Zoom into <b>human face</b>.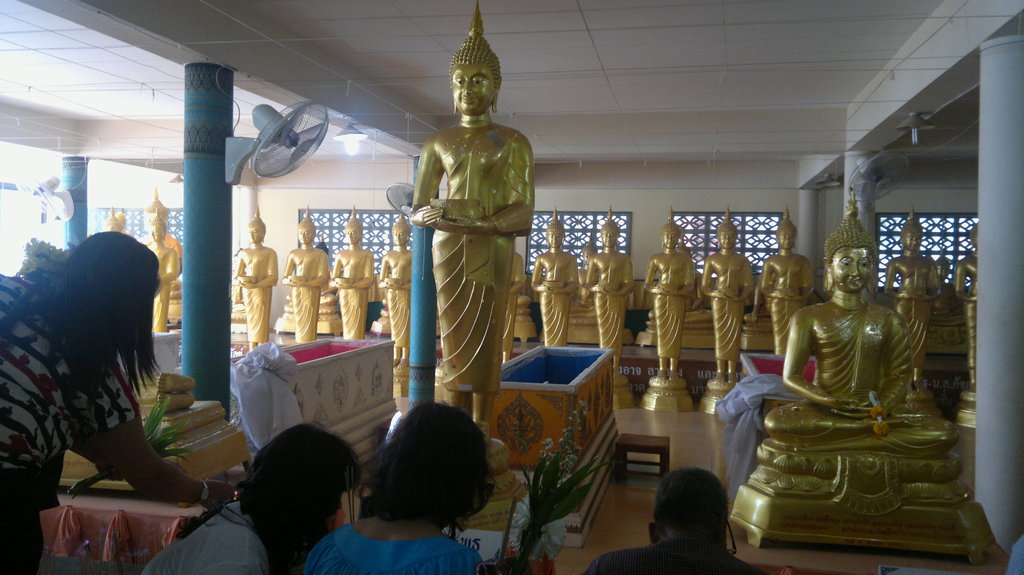
Zoom target: l=663, t=229, r=684, b=255.
